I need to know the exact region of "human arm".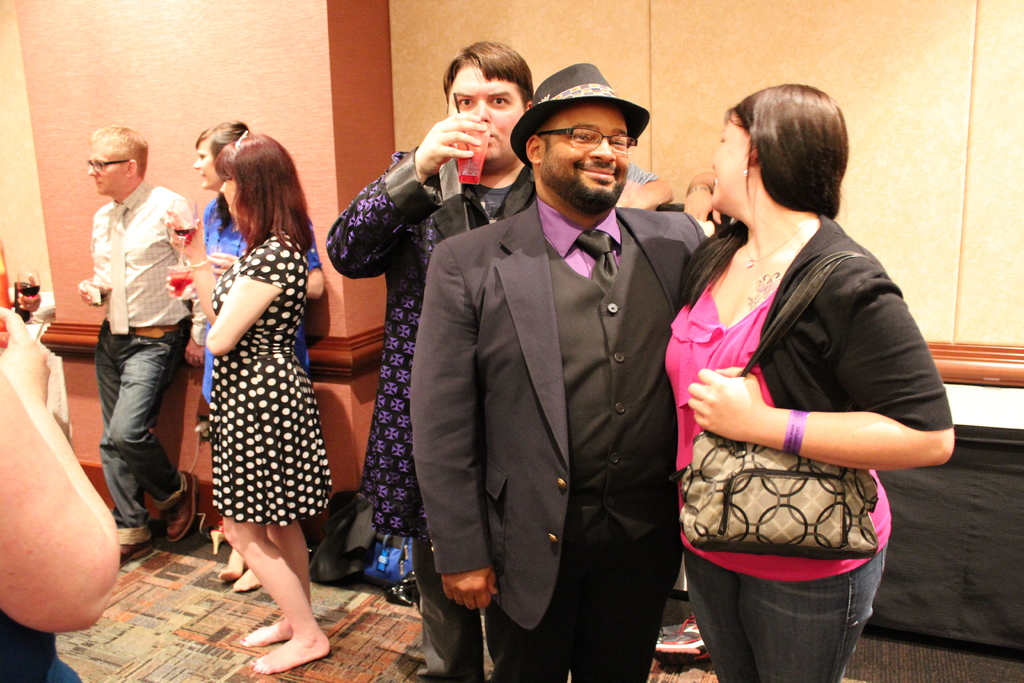
Region: left=0, top=318, right=116, bottom=657.
